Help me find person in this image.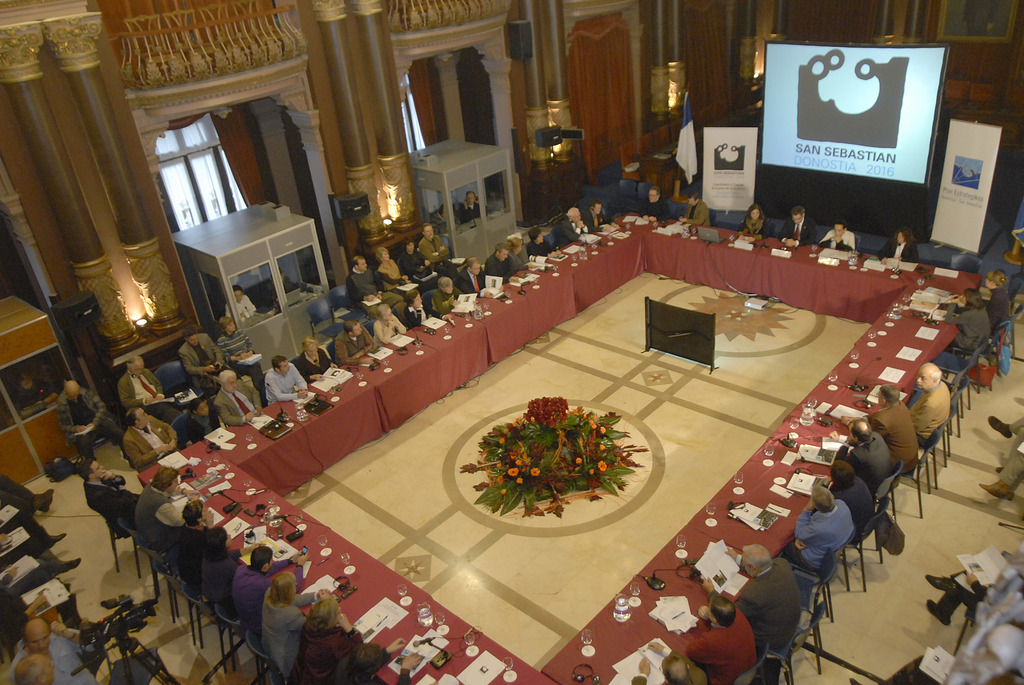
Found it: crop(875, 226, 922, 260).
